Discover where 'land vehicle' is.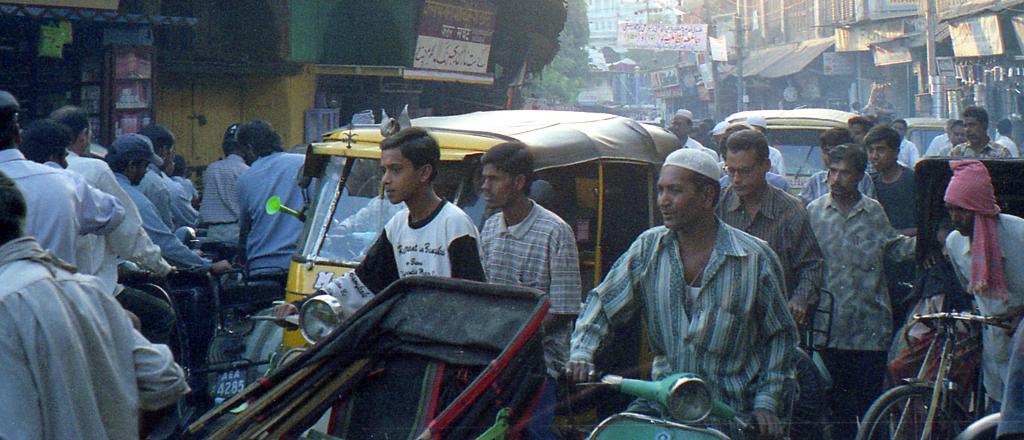
Discovered at select_region(110, 255, 172, 335).
